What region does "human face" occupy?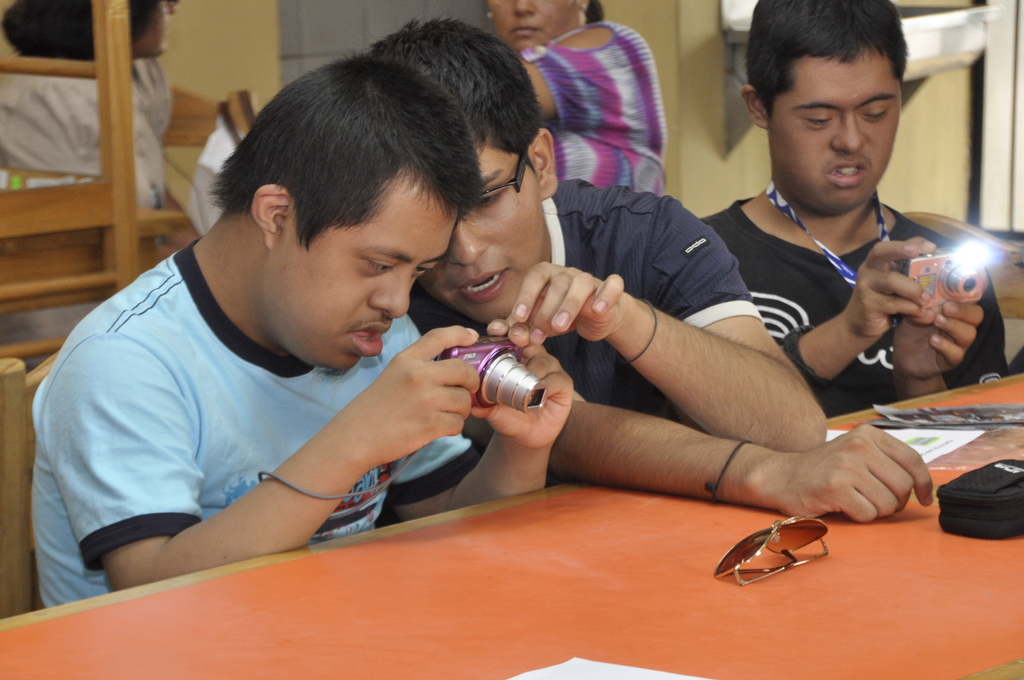
pyautogui.locateOnScreen(271, 176, 460, 376).
